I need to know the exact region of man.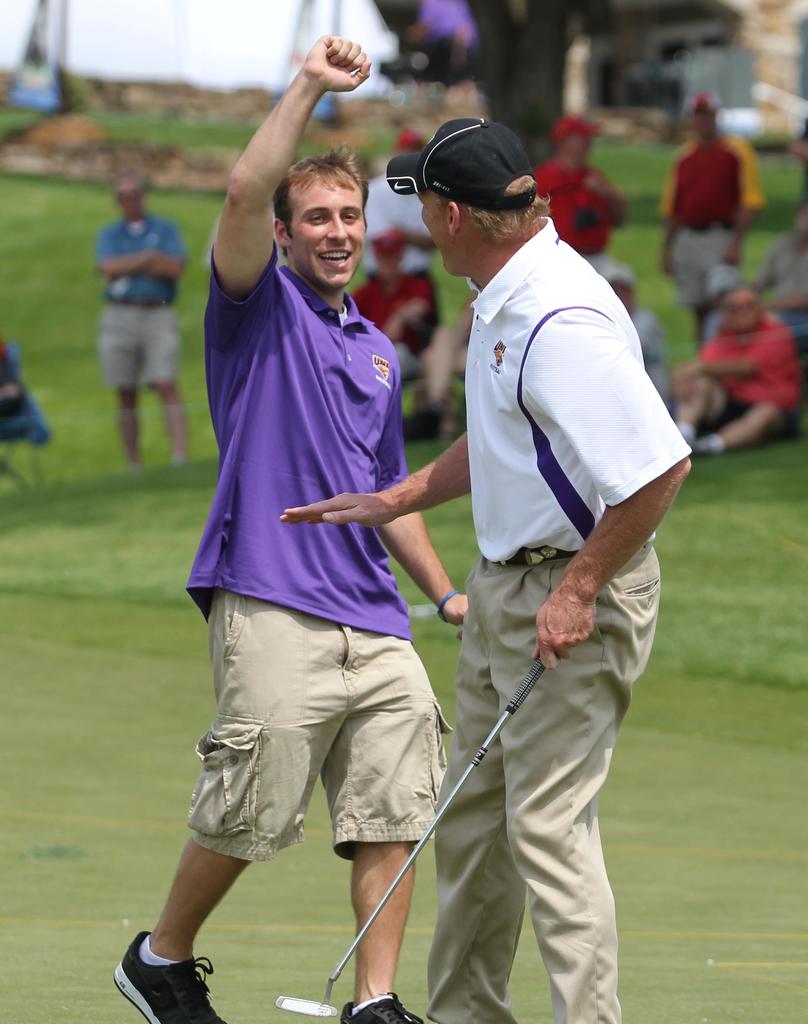
Region: [x1=528, y1=113, x2=626, y2=279].
